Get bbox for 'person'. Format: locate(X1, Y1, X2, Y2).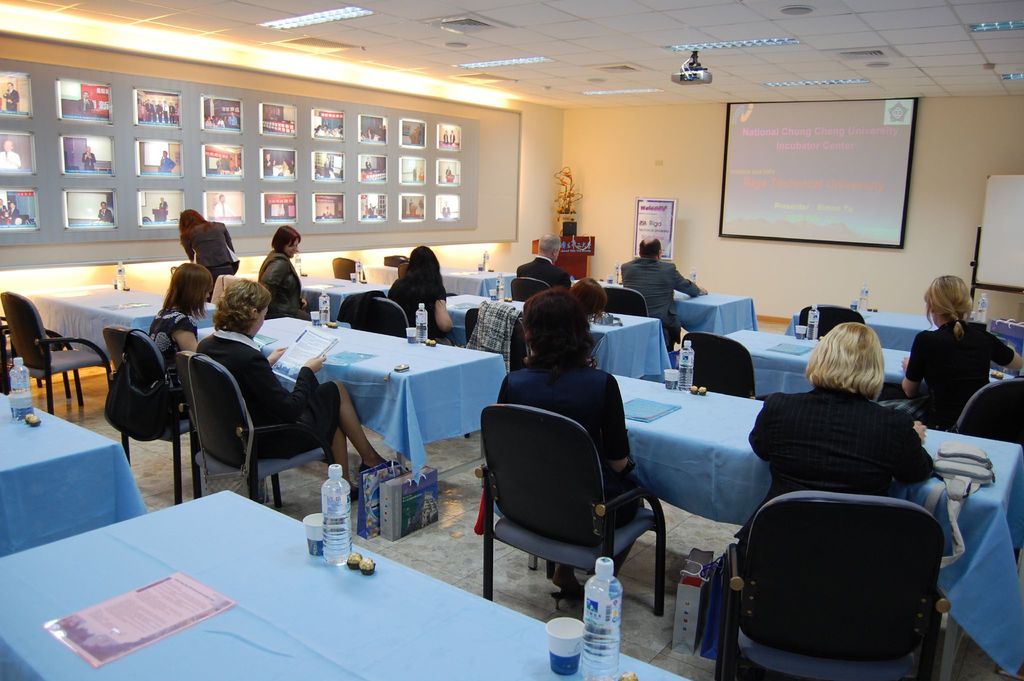
locate(195, 276, 396, 498).
